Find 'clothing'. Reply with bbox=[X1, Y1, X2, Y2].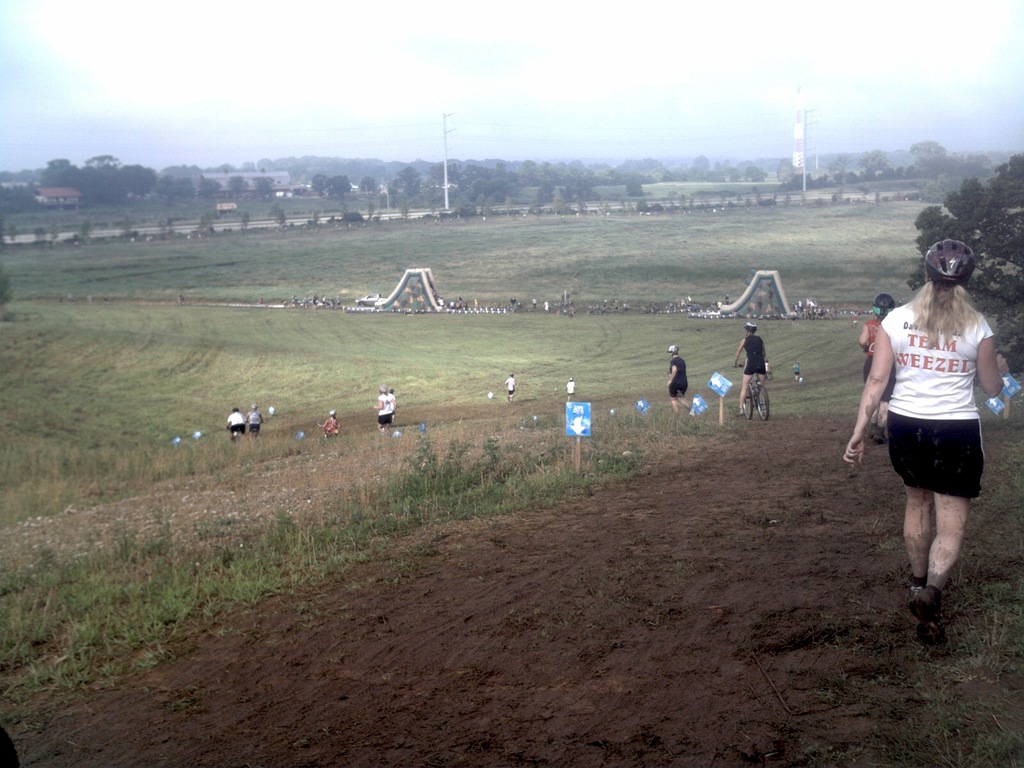
bbox=[378, 393, 396, 424].
